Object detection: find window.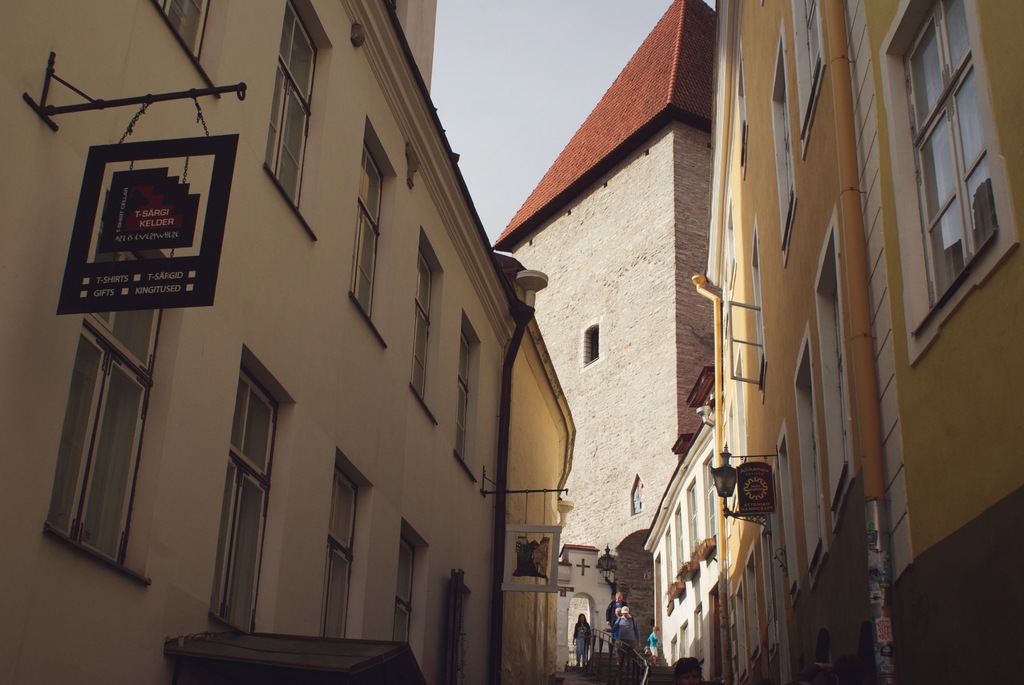
region(899, 0, 996, 311).
